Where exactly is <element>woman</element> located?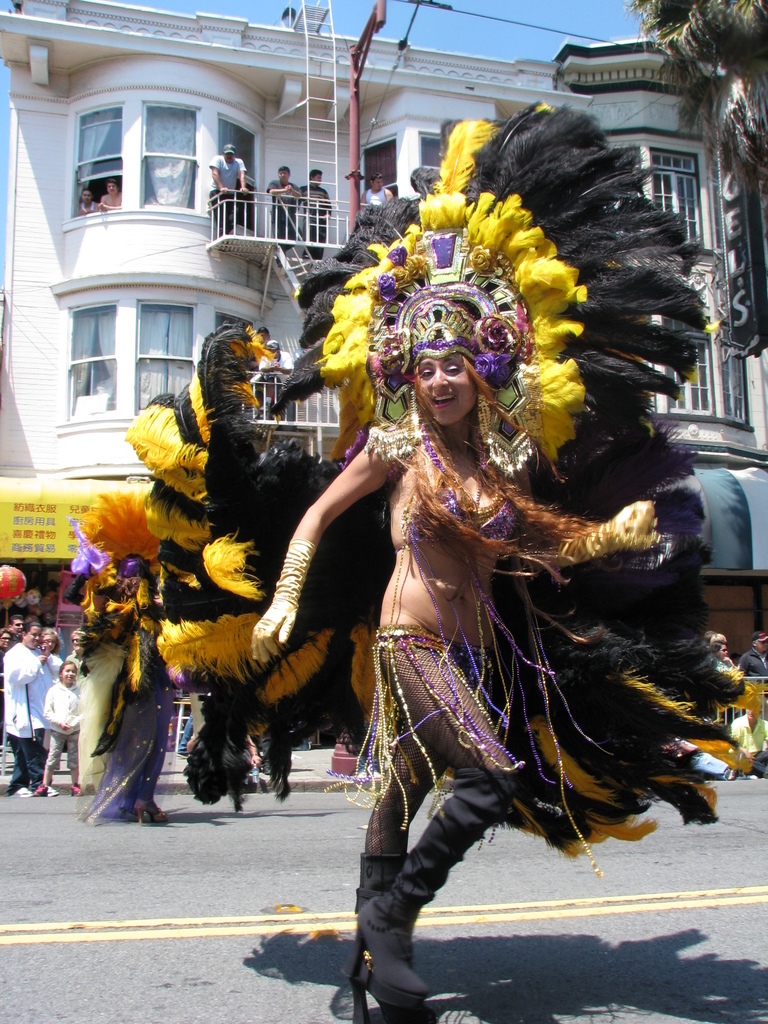
Its bounding box is <box>93,560,164,819</box>.
